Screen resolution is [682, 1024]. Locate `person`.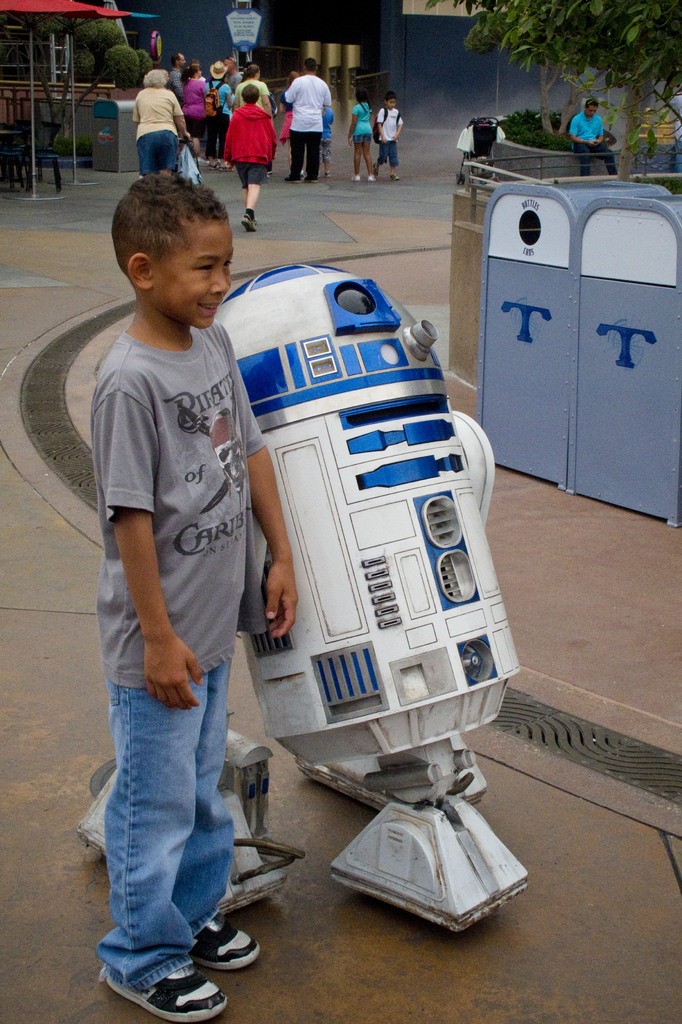
Rect(571, 92, 630, 185).
